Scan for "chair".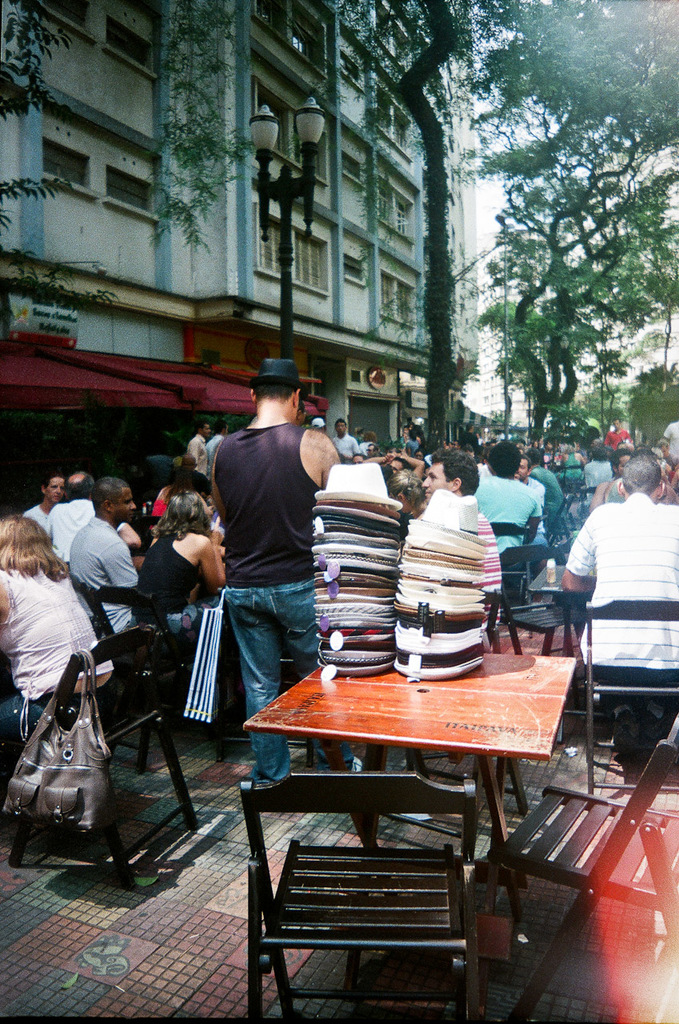
Scan result: region(89, 584, 159, 767).
